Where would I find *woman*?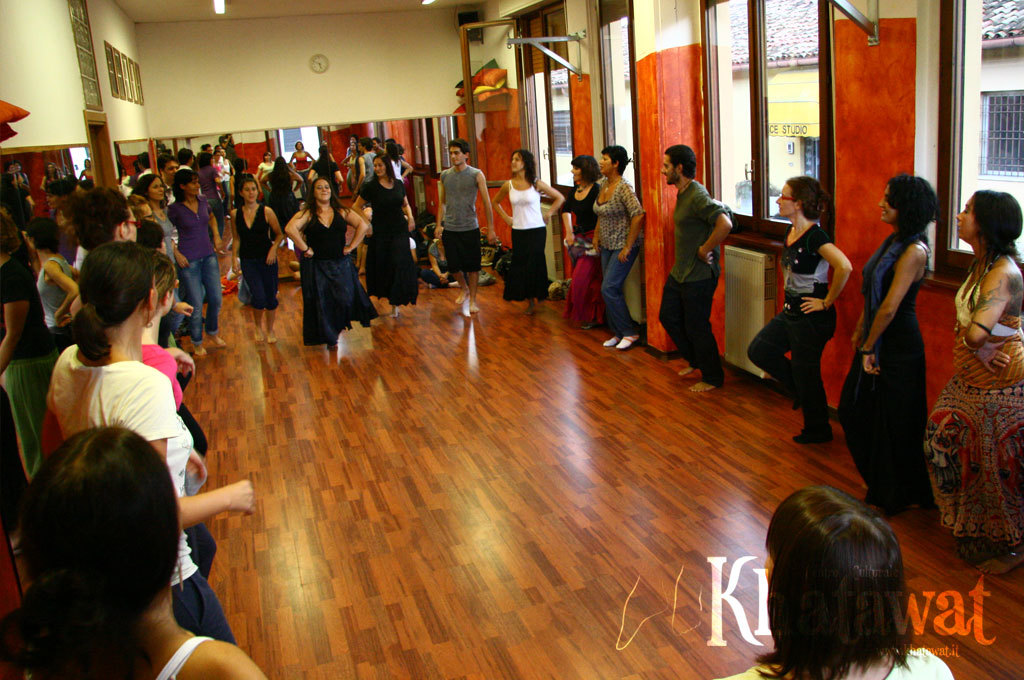
At [x1=232, y1=186, x2=281, y2=344].
